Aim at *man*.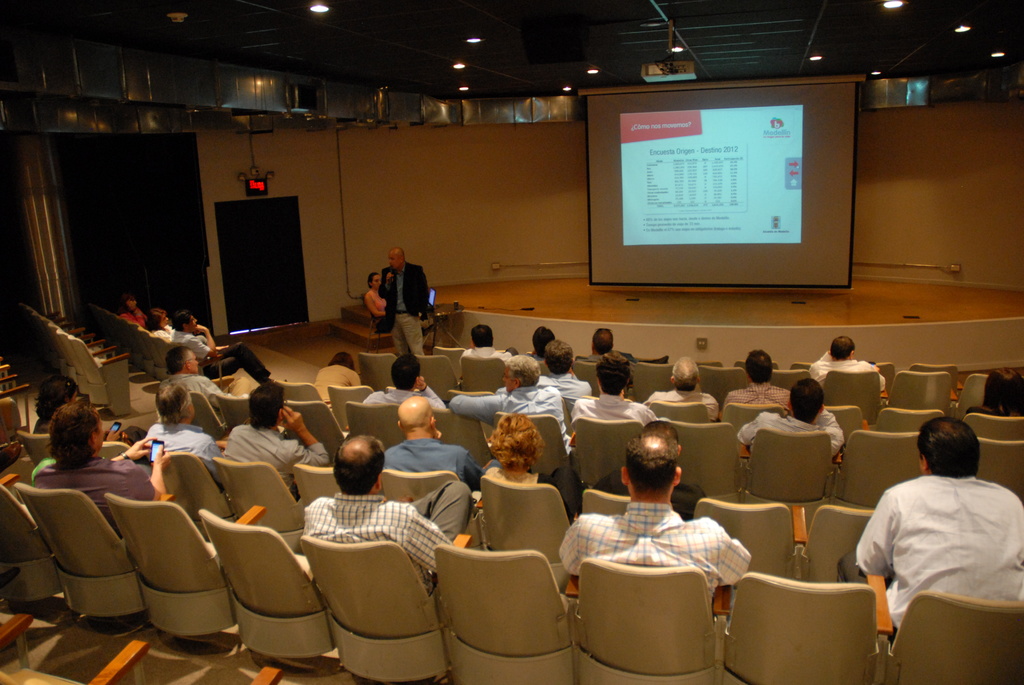
Aimed at (left=735, top=379, right=847, bottom=459).
